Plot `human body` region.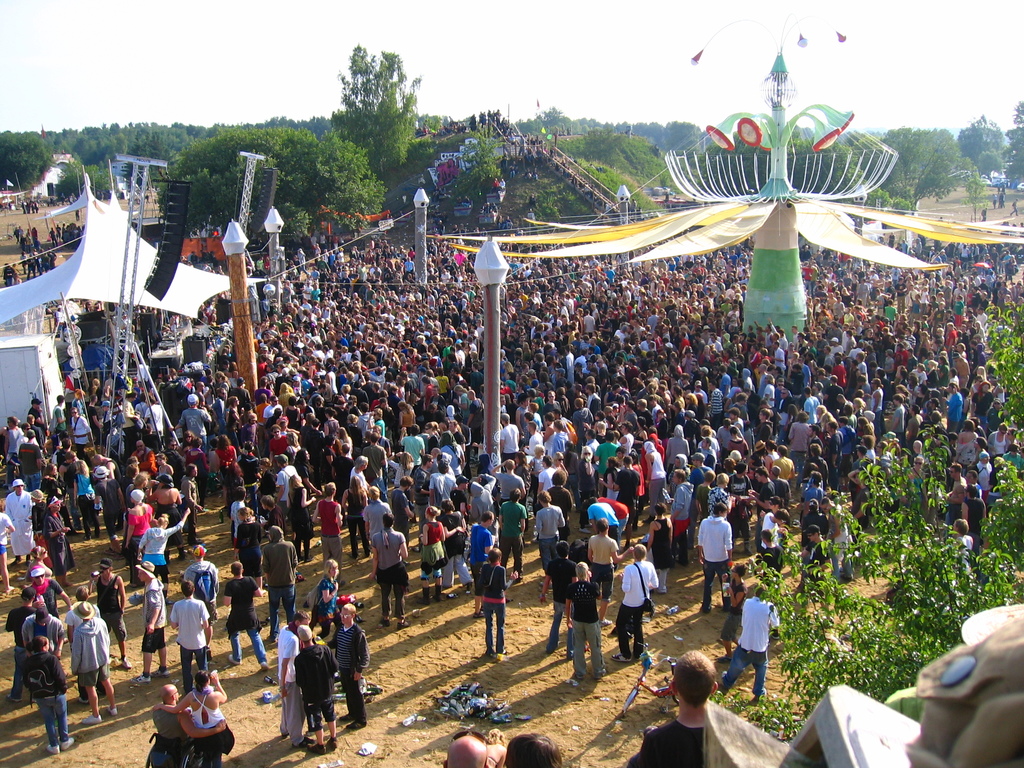
Plotted at <box>65,600,99,701</box>.
